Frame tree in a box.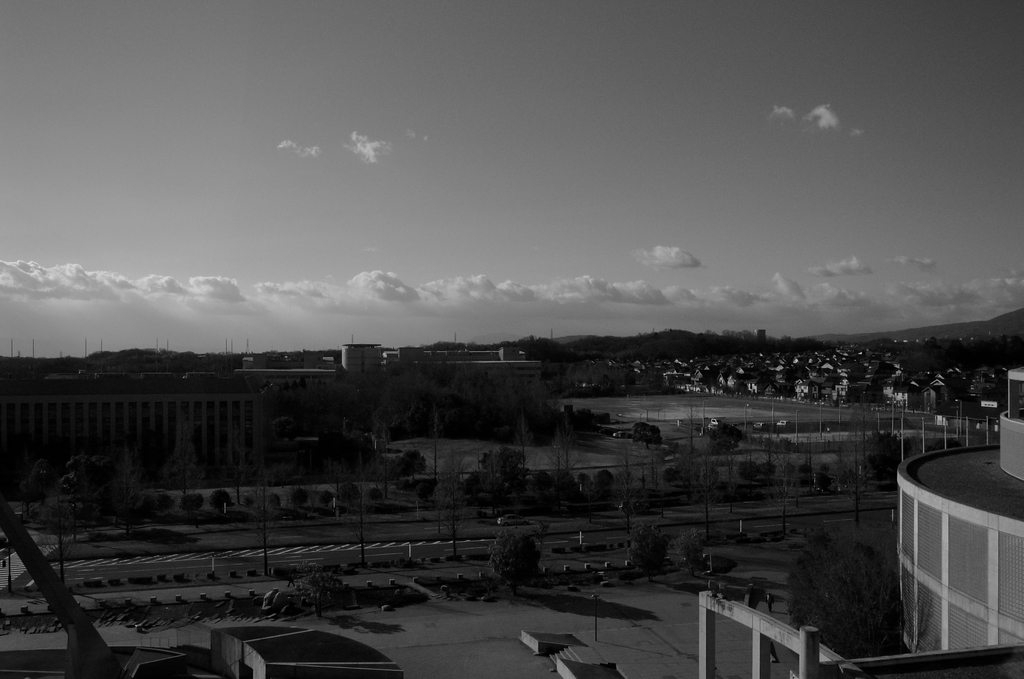
crop(807, 544, 919, 635).
